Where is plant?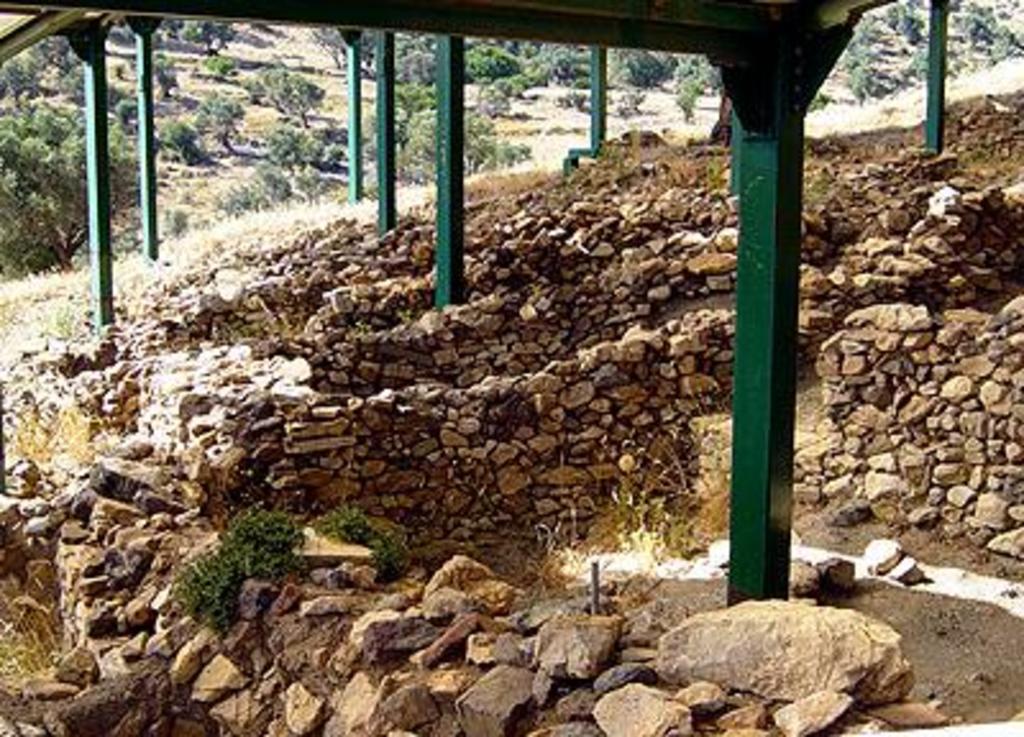
x1=540, y1=394, x2=737, y2=601.
